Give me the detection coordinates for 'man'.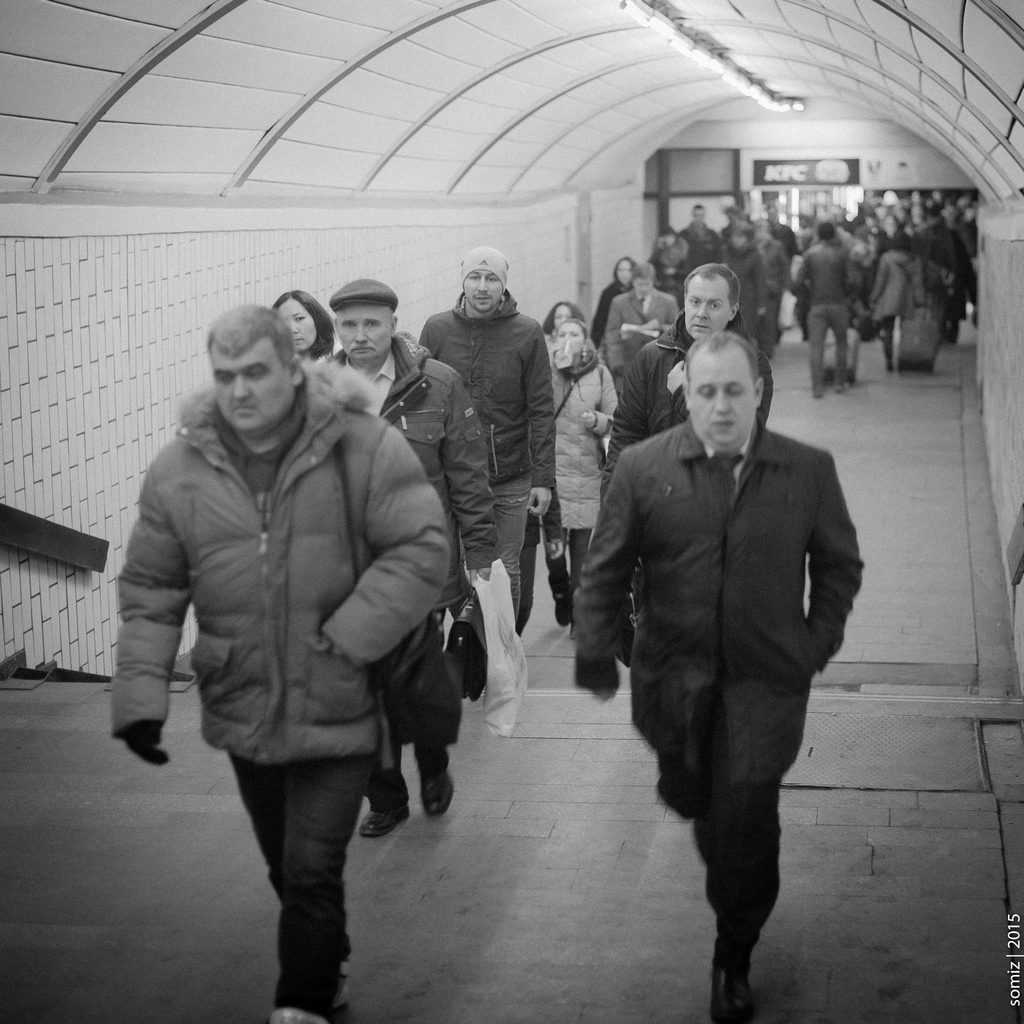
pyautogui.locateOnScreen(603, 266, 678, 390).
